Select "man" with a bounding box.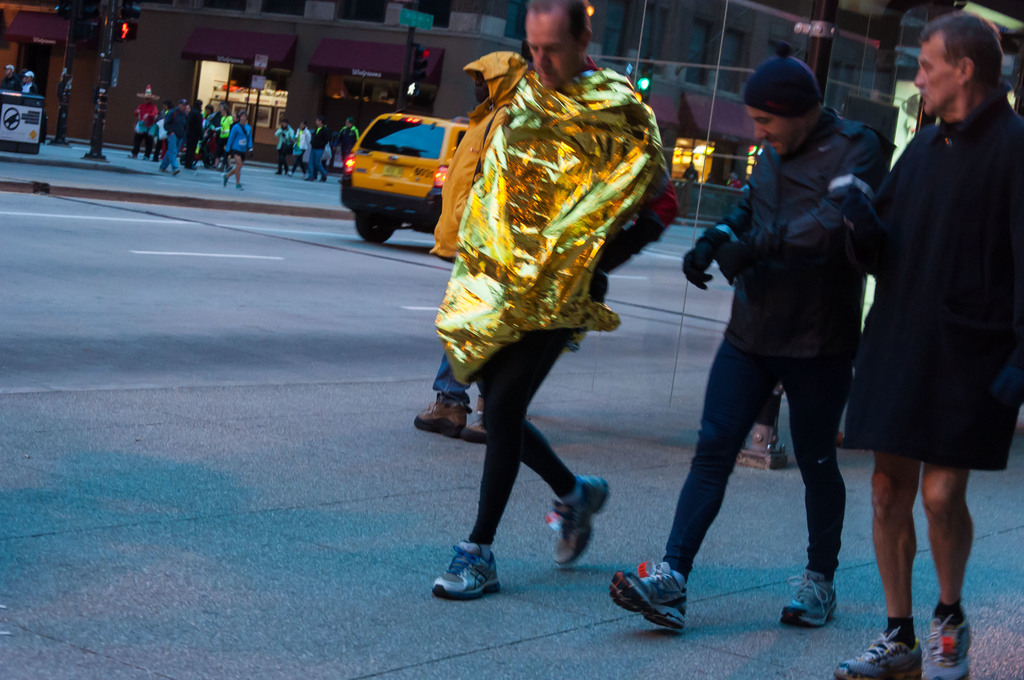
select_region(19, 70, 36, 93).
